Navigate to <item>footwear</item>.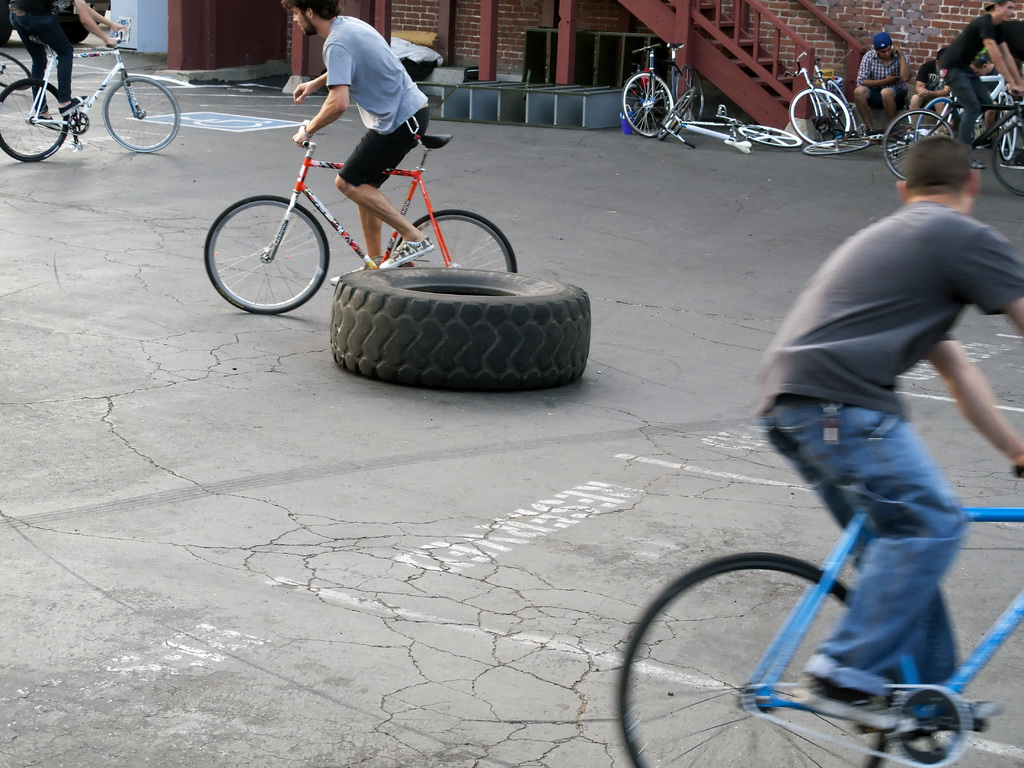
Navigation target: [974, 156, 984, 170].
